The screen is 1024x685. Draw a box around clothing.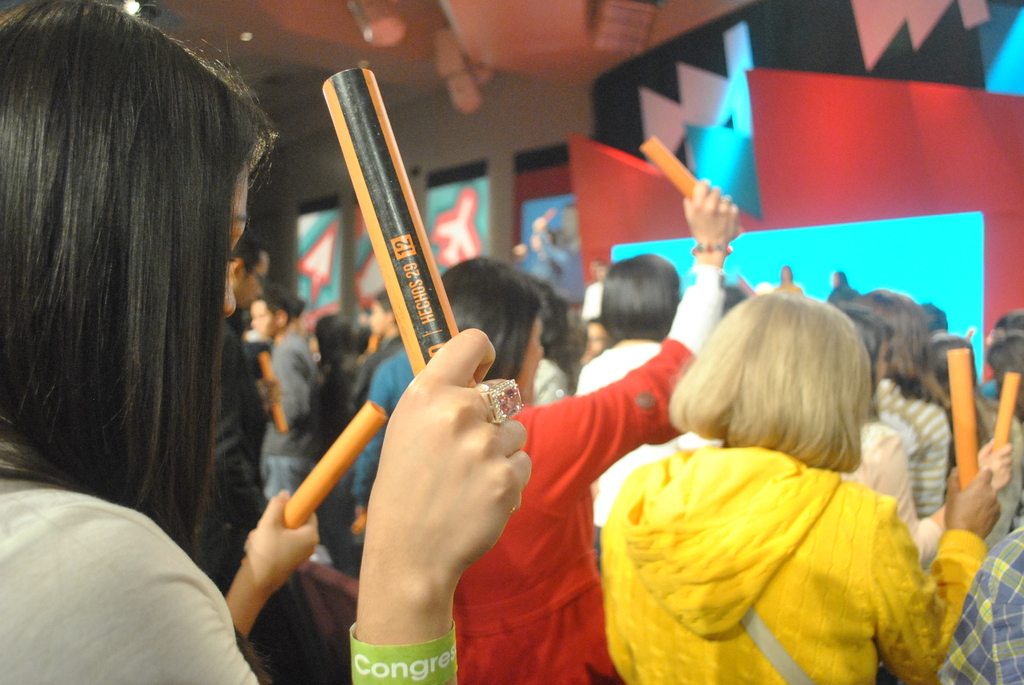
570:334:714:561.
